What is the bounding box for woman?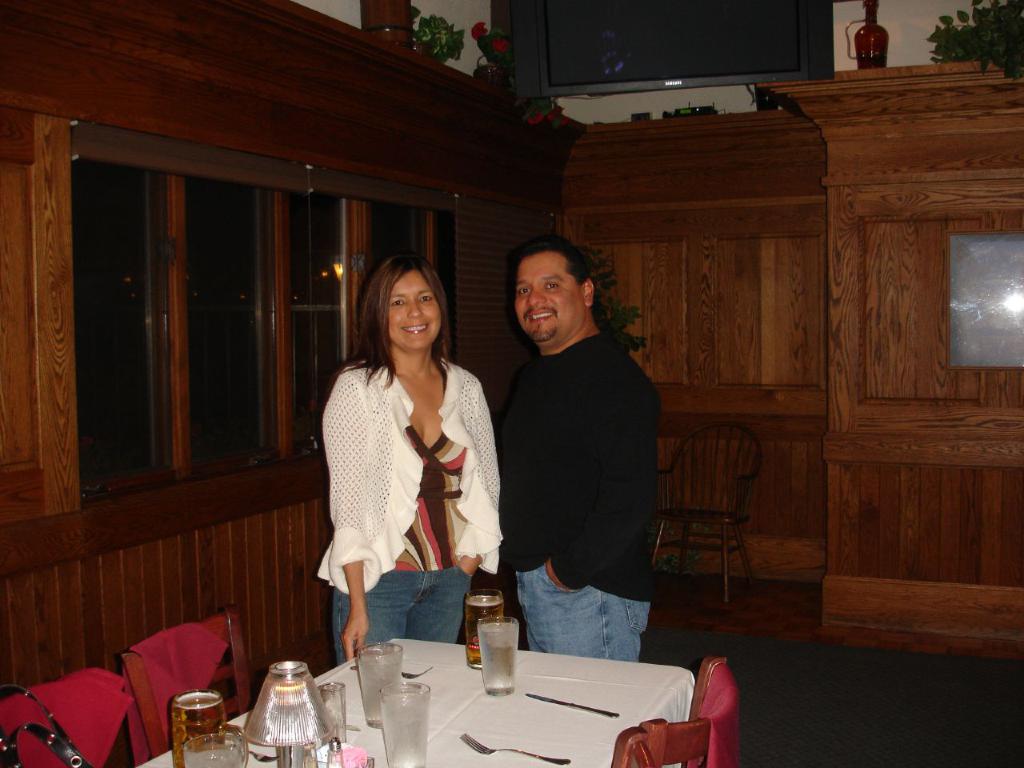
(311, 246, 493, 666).
